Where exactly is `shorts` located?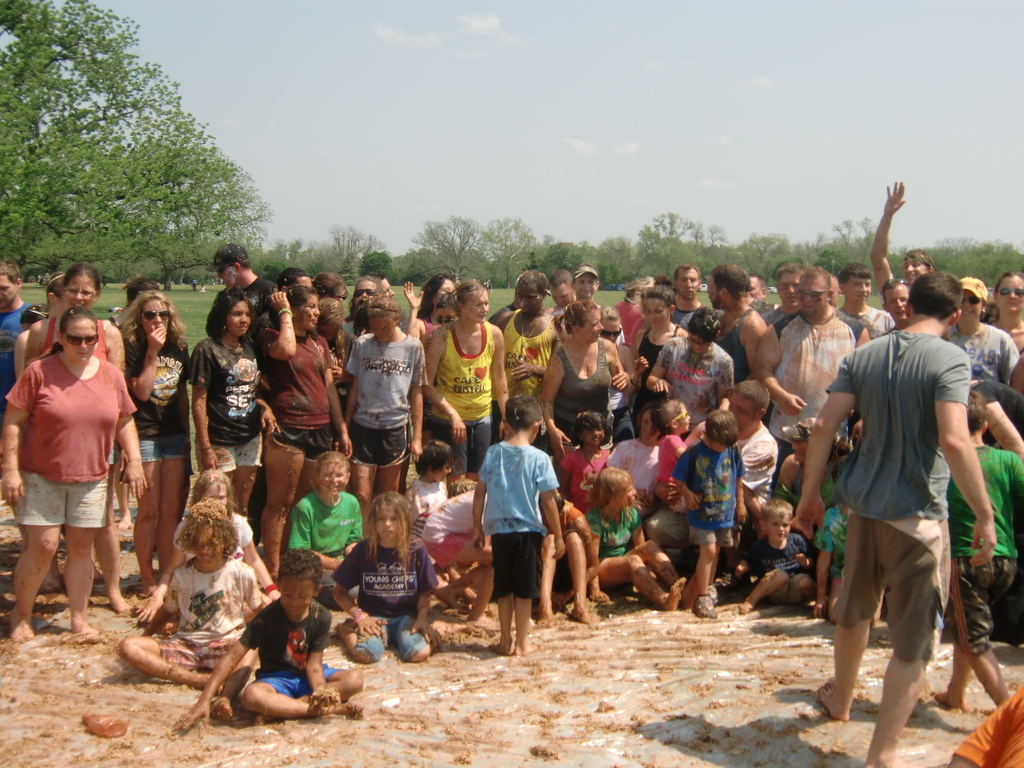
Its bounding box is bbox=[431, 414, 494, 481].
